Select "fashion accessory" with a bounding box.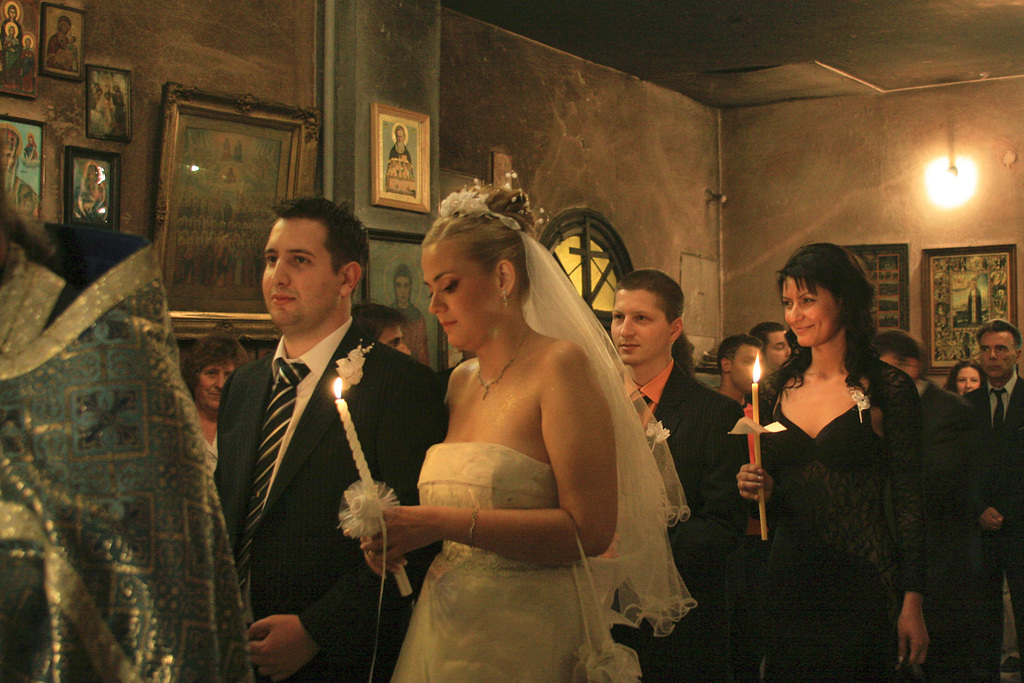
x1=988, y1=387, x2=1009, y2=440.
